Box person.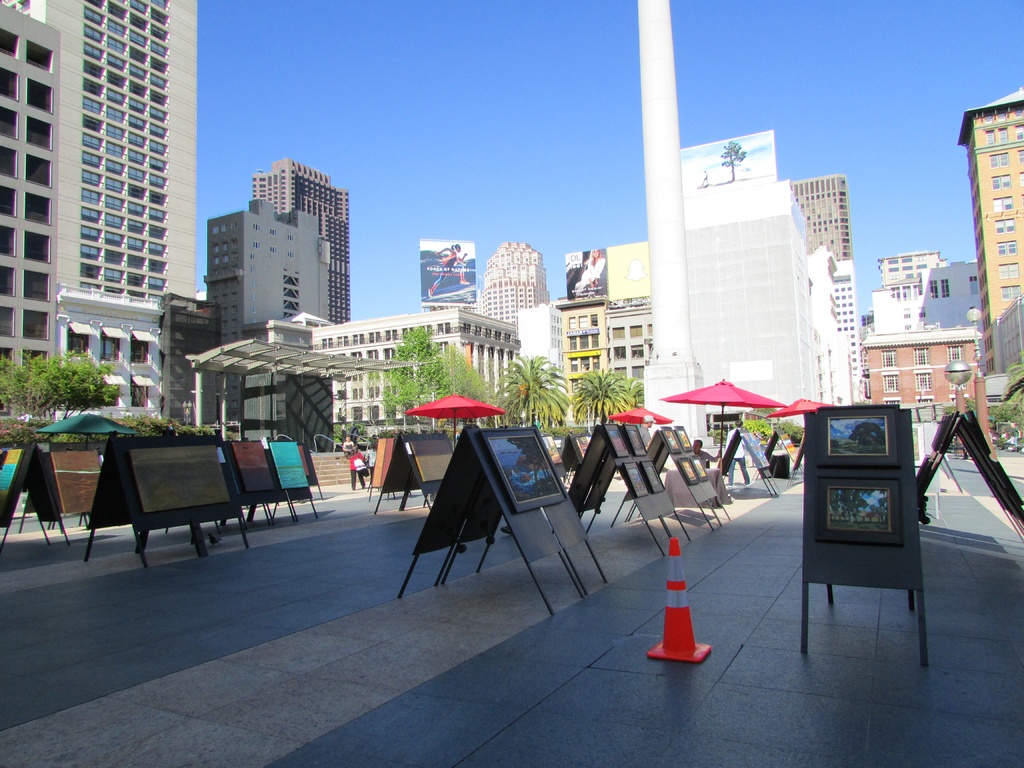
{"x1": 342, "y1": 438, "x2": 358, "y2": 461}.
